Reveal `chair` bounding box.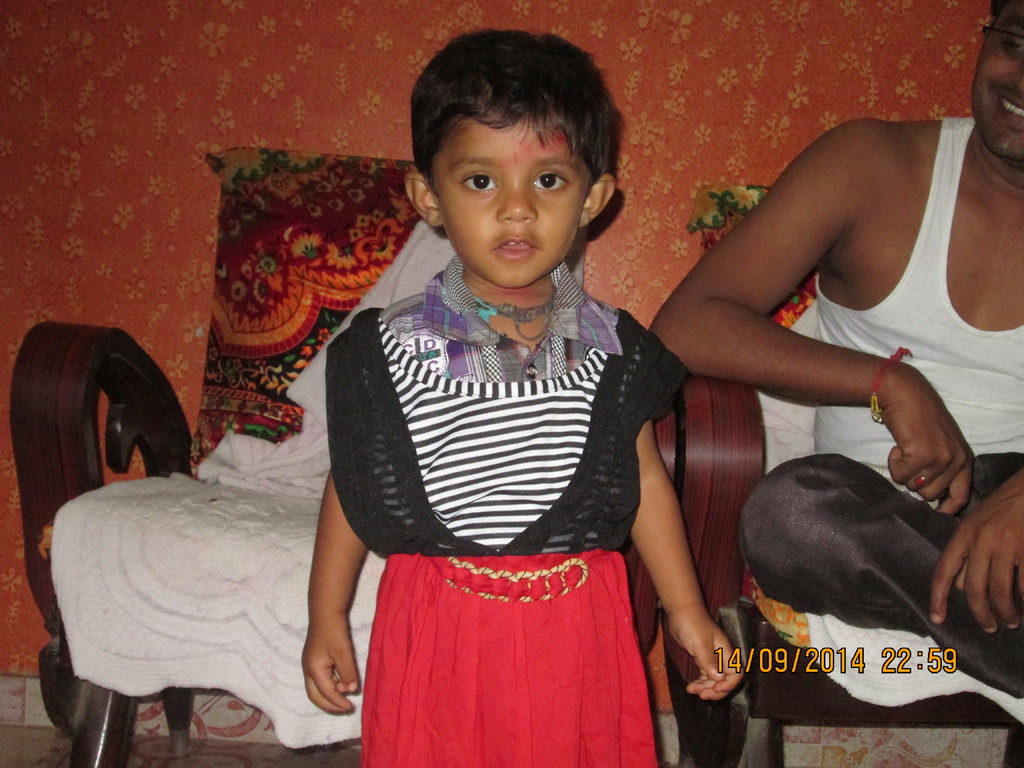
Revealed: <box>19,143,679,767</box>.
